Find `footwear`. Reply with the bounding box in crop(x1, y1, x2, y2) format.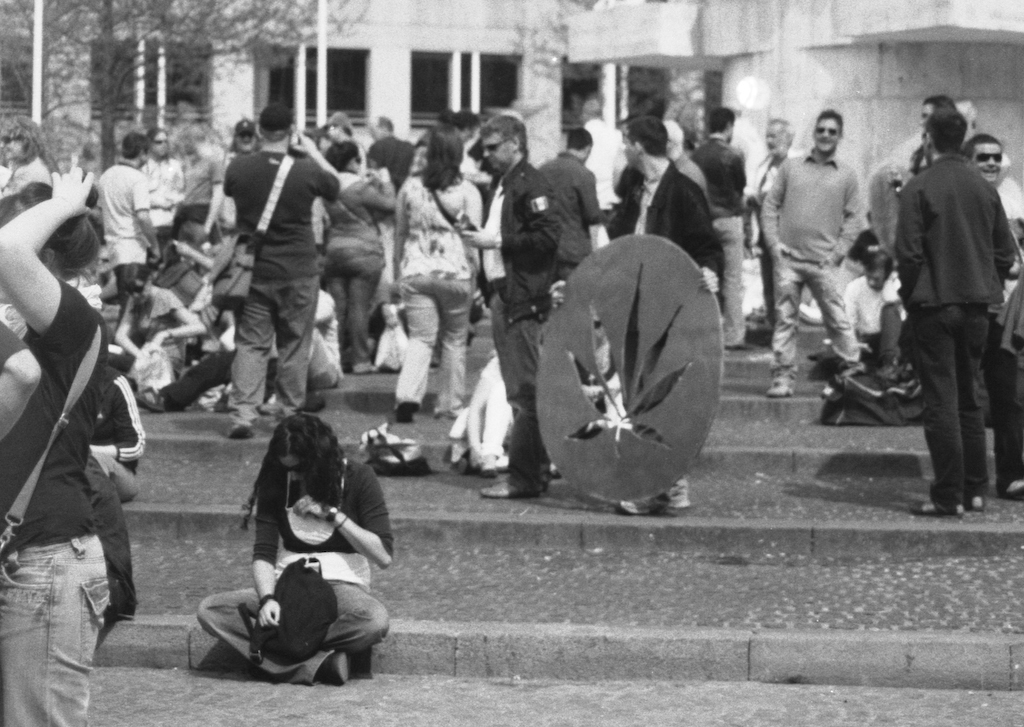
crop(351, 357, 374, 374).
